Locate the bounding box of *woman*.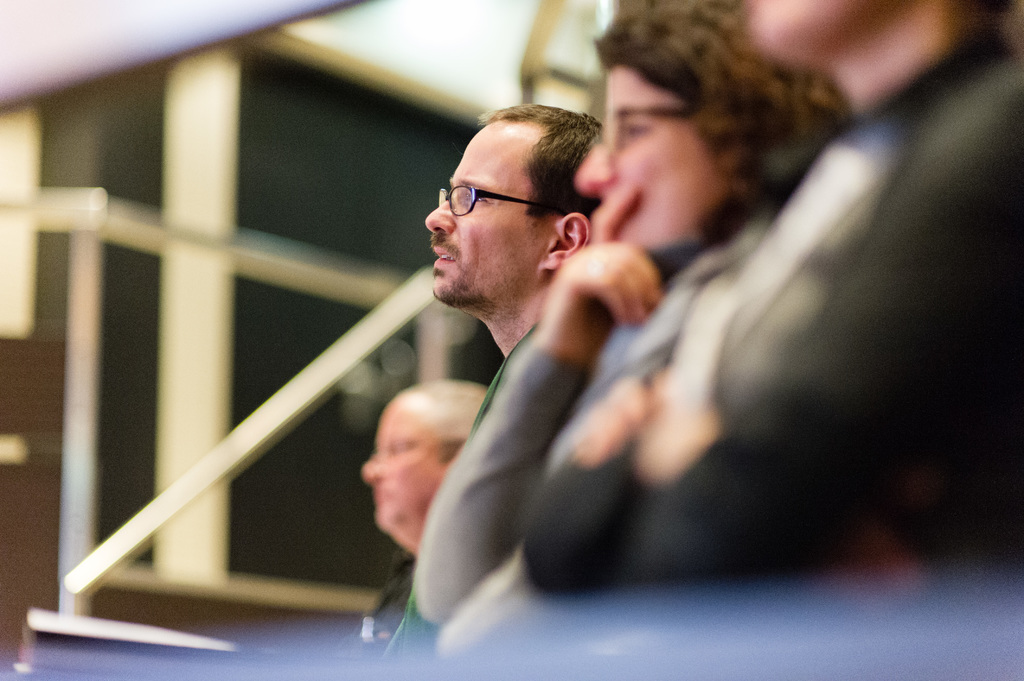
Bounding box: [419,0,832,619].
